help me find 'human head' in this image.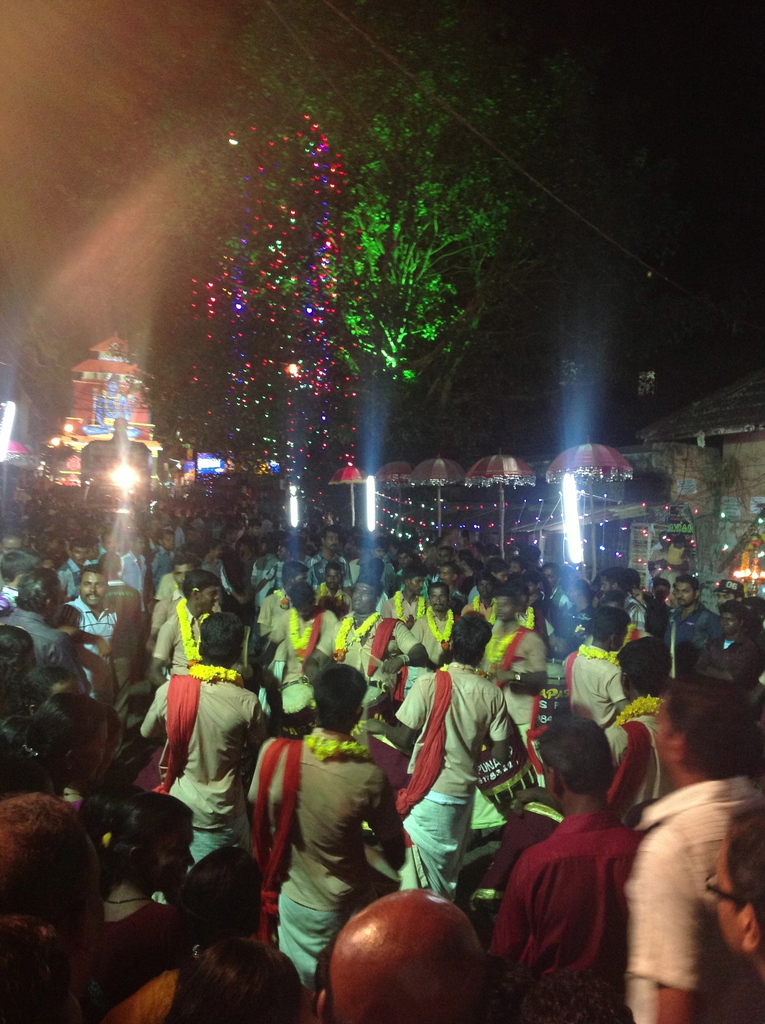
Found it: x1=662 y1=678 x2=751 y2=787.
